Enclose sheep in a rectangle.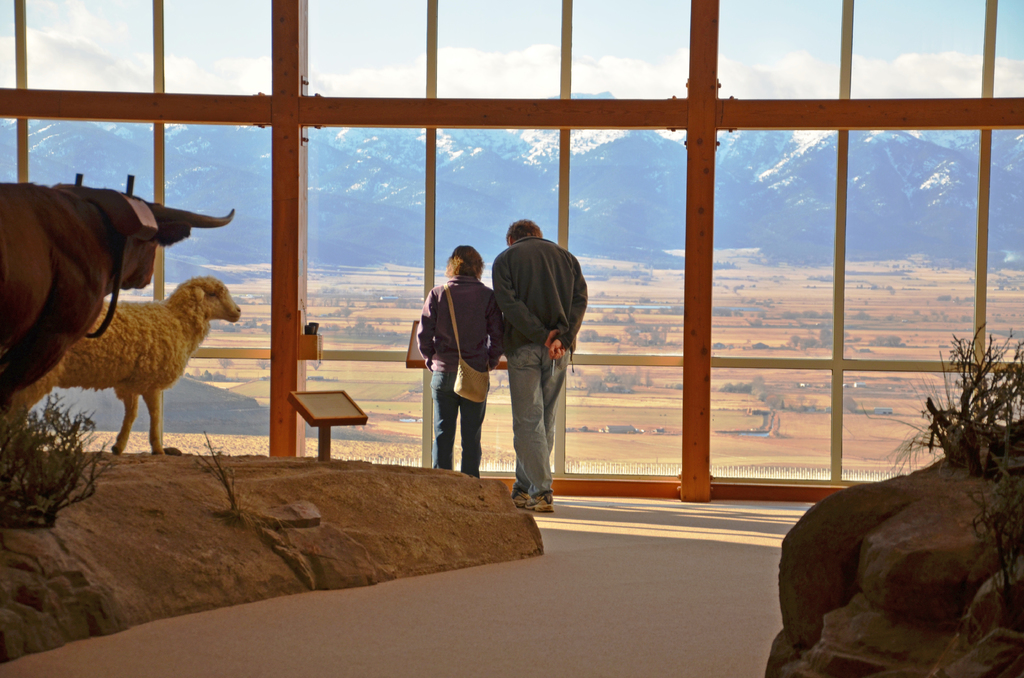
<box>10,279,241,455</box>.
